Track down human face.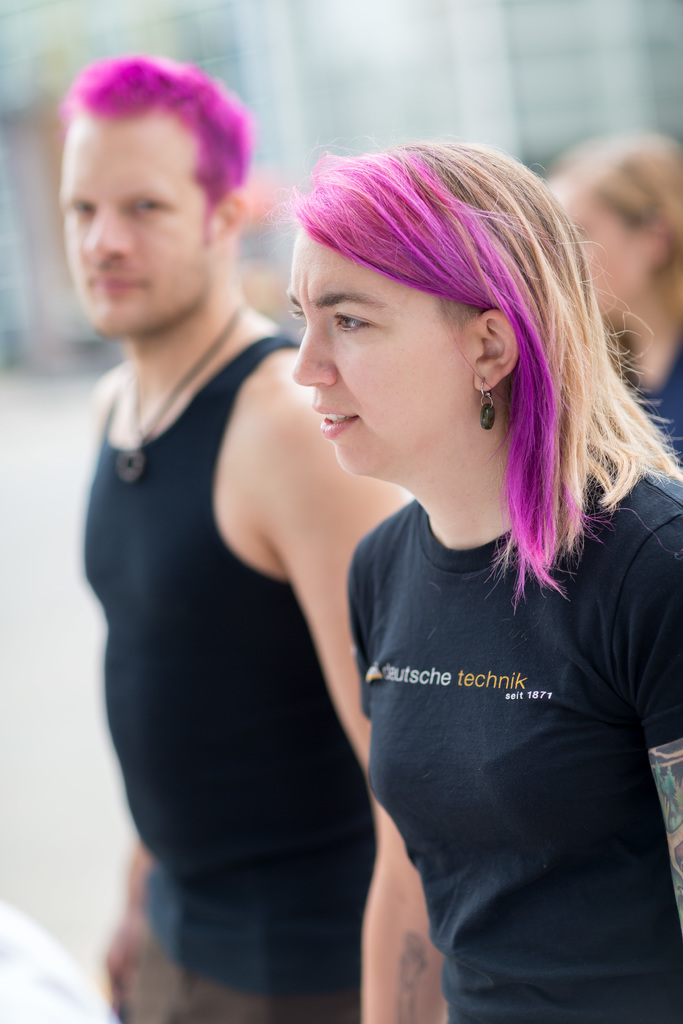
Tracked to select_region(288, 223, 477, 480).
